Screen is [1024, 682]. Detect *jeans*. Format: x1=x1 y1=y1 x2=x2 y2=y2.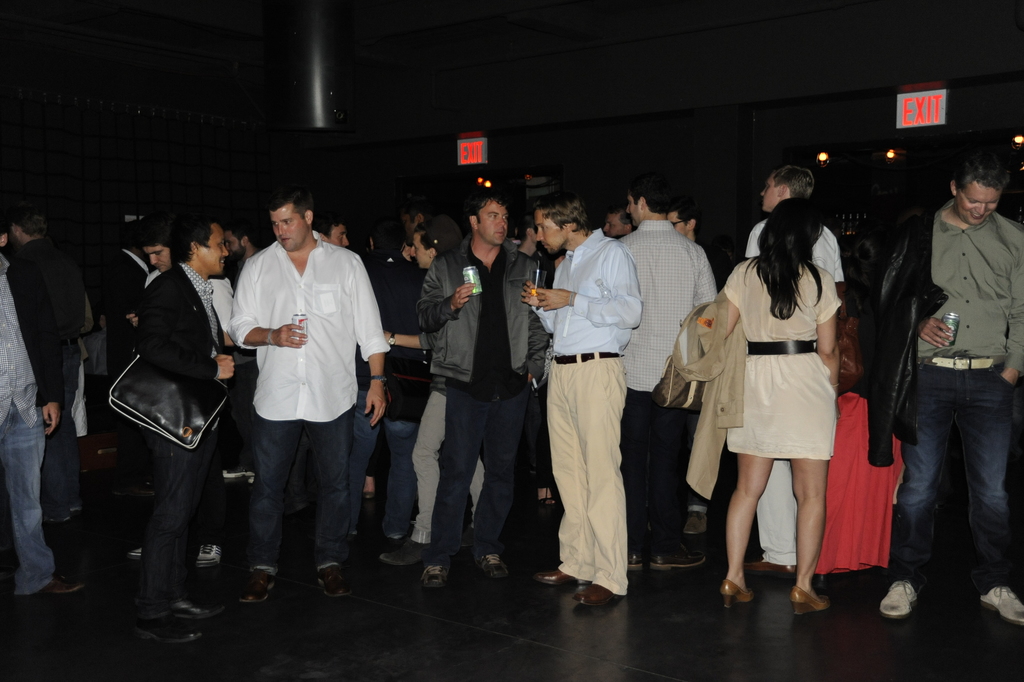
x1=343 y1=398 x2=422 y2=547.
